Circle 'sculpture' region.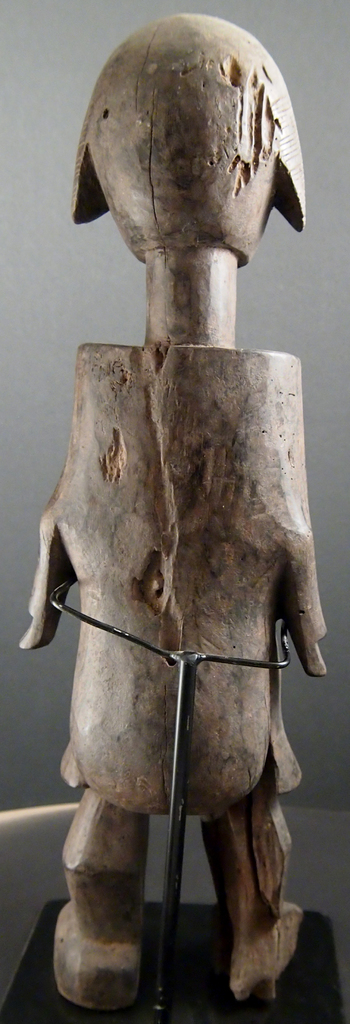
Region: 17 35 338 936.
